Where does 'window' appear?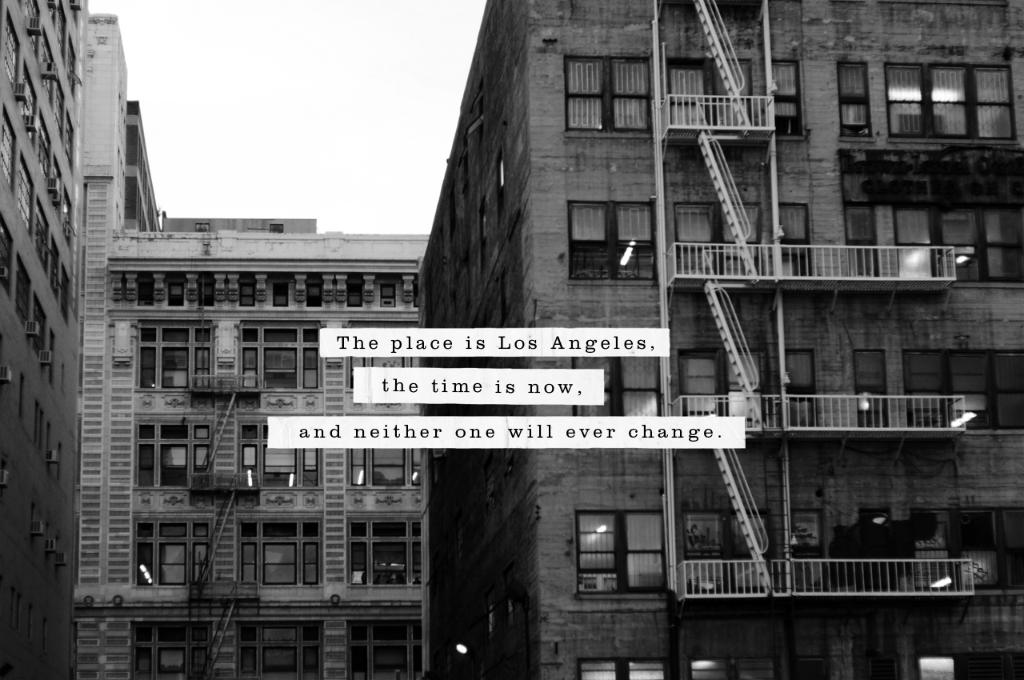
Appears at l=348, t=616, r=422, b=679.
